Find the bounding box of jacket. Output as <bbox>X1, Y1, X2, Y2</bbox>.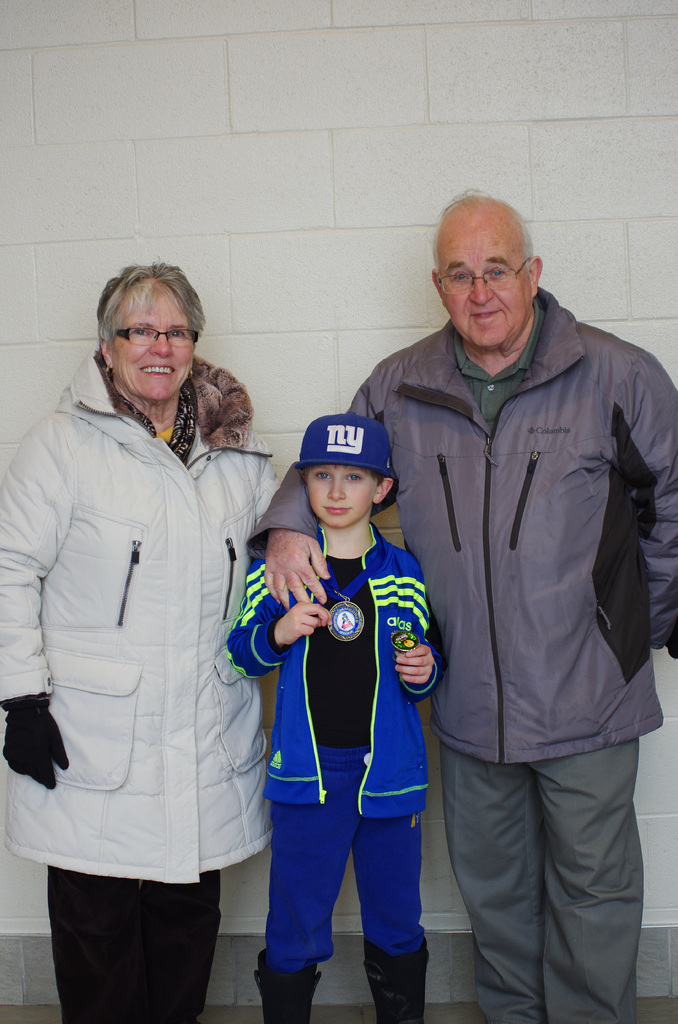
<bbox>224, 521, 446, 818</bbox>.
